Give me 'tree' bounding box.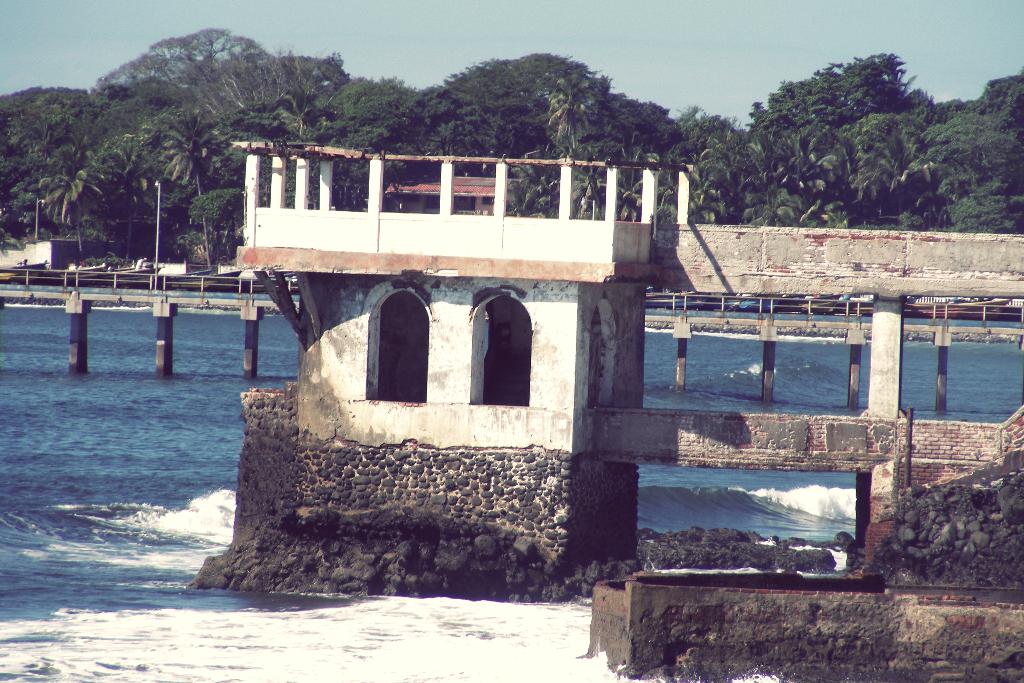
l=32, t=120, r=106, b=273.
